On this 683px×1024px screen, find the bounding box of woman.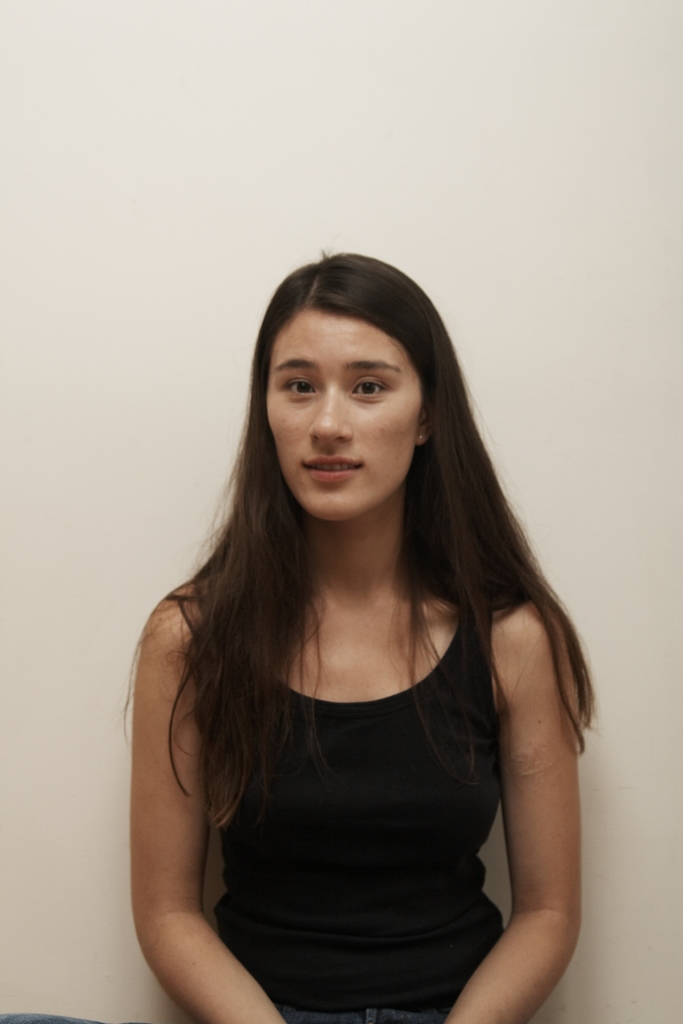
Bounding box: {"left": 111, "top": 278, "right": 601, "bottom": 1023}.
